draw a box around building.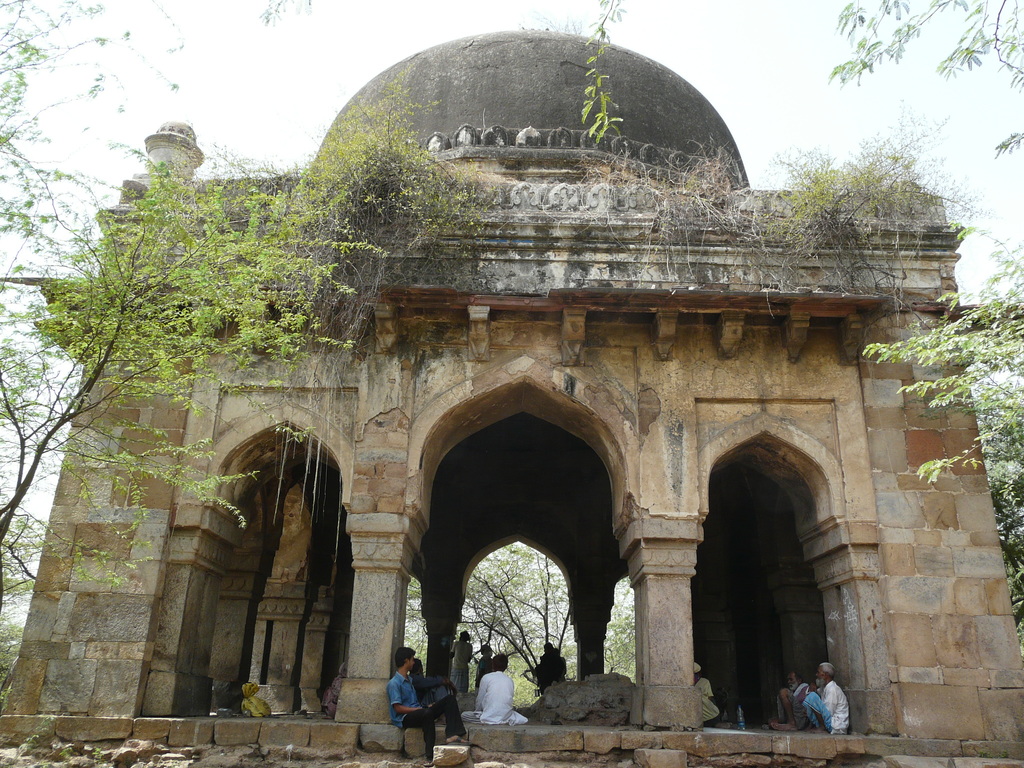
{"x1": 0, "y1": 26, "x2": 1023, "y2": 767}.
